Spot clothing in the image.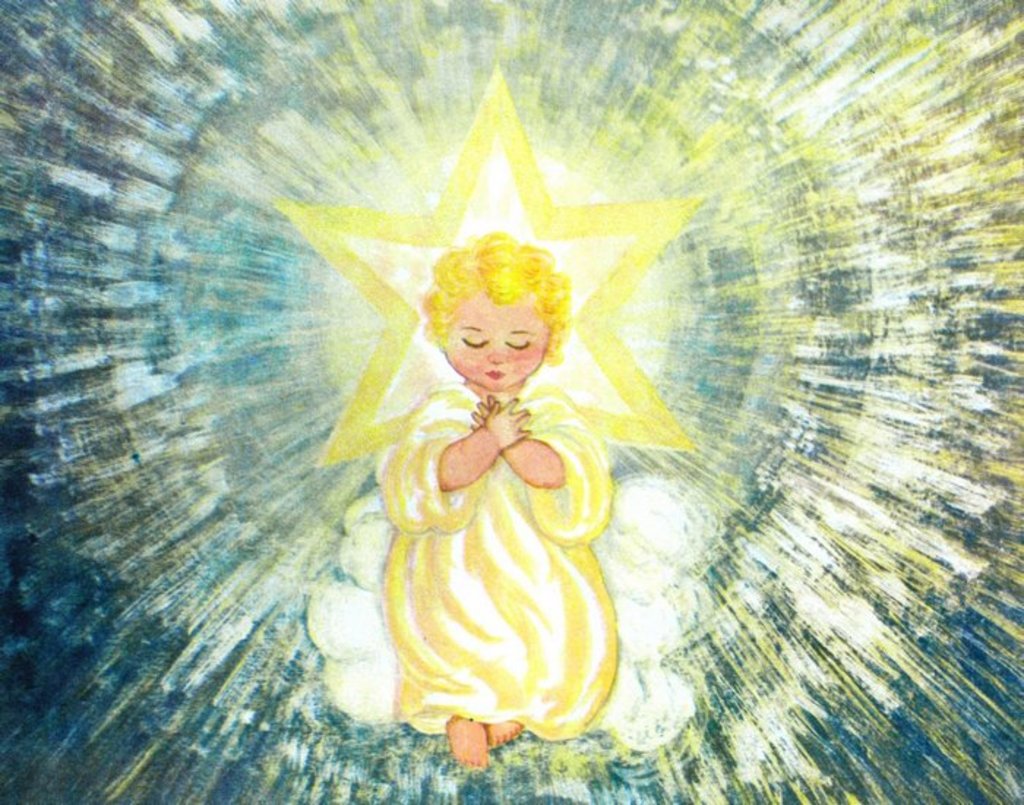
clothing found at [left=364, top=337, right=617, bottom=714].
